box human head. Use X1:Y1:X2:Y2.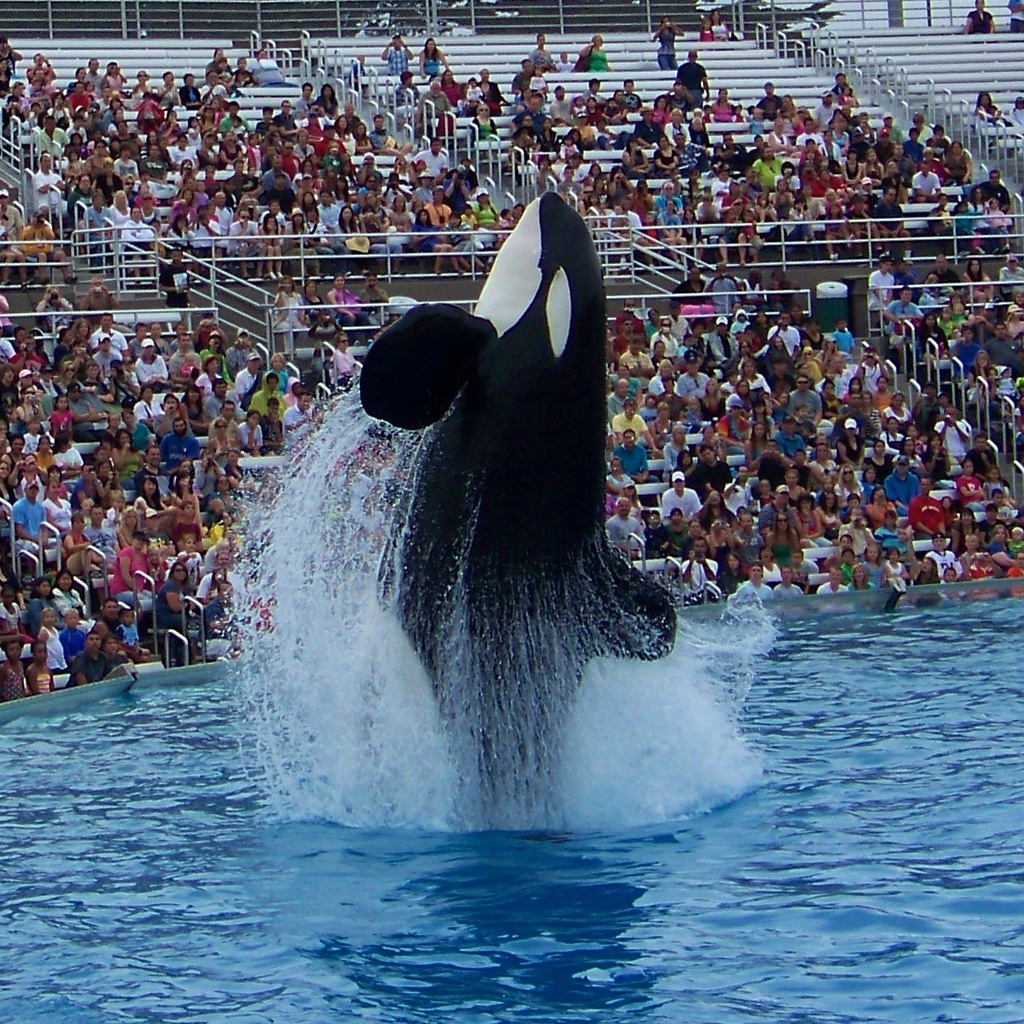
268:406:282:419.
